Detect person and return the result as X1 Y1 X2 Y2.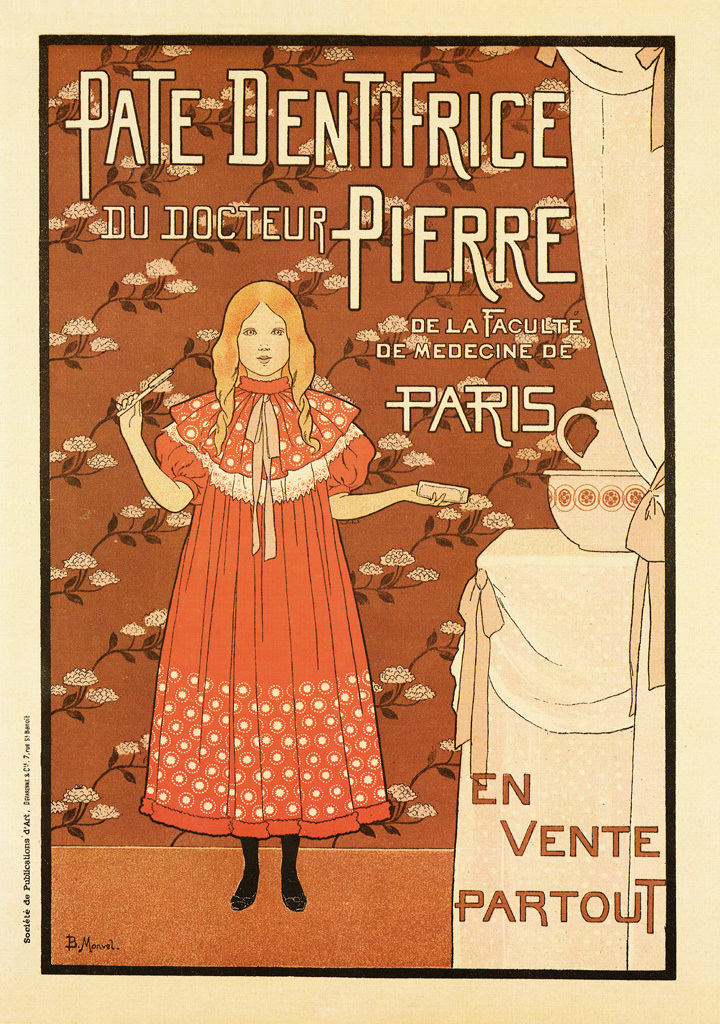
121 205 404 900.
